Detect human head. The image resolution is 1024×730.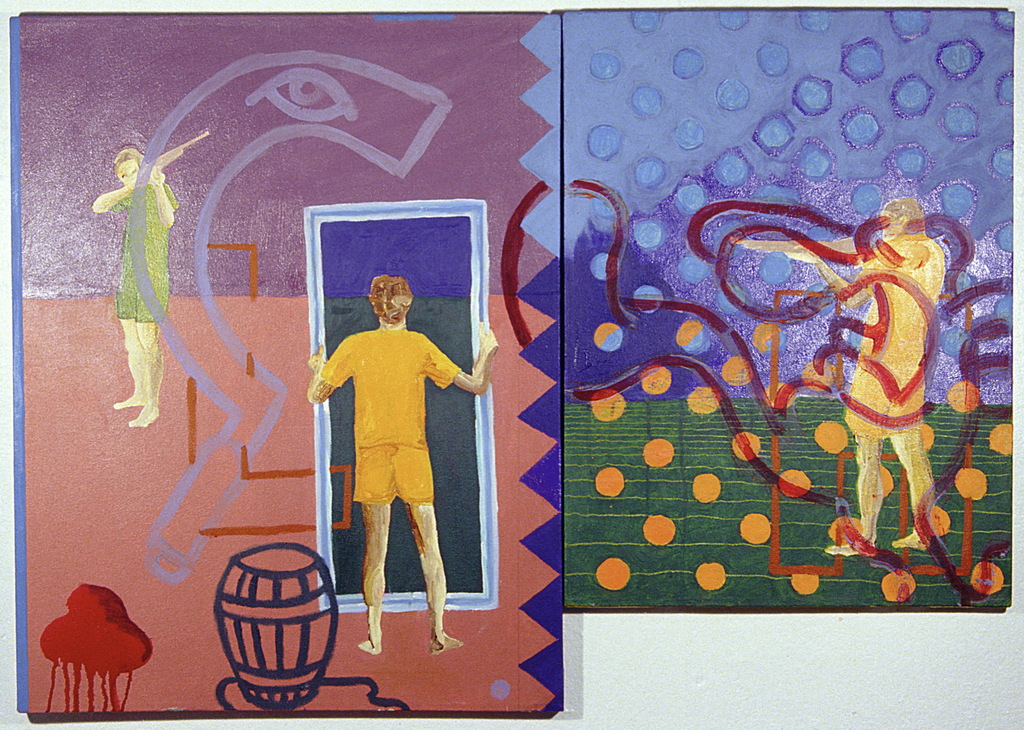
pyautogui.locateOnScreen(109, 149, 149, 187).
